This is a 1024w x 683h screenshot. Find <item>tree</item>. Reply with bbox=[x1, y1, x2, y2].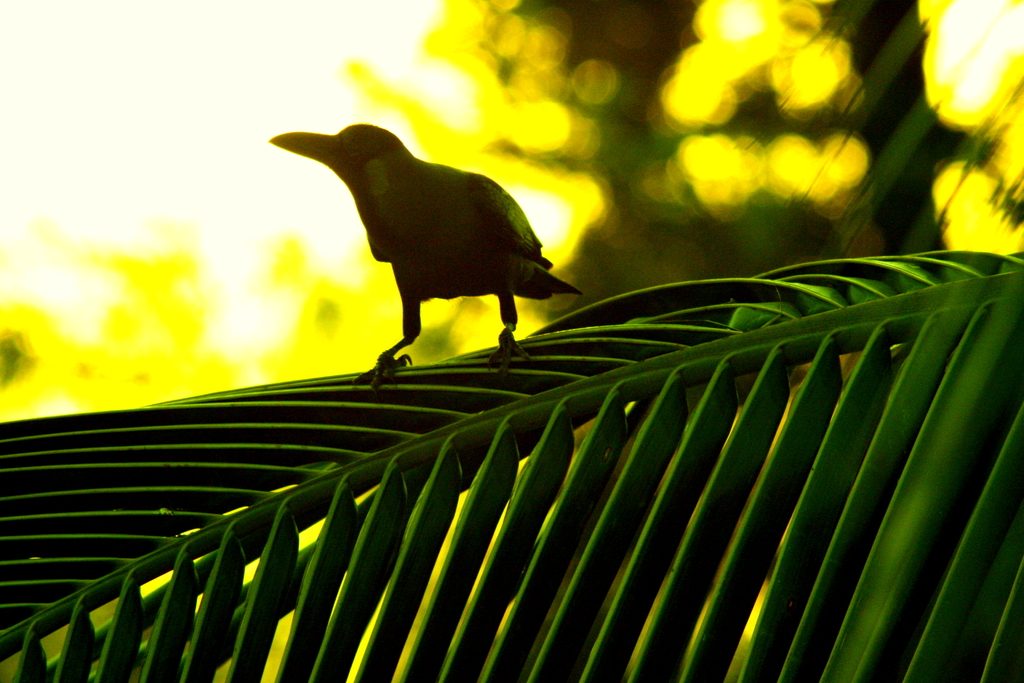
bbox=[1, 258, 1021, 682].
